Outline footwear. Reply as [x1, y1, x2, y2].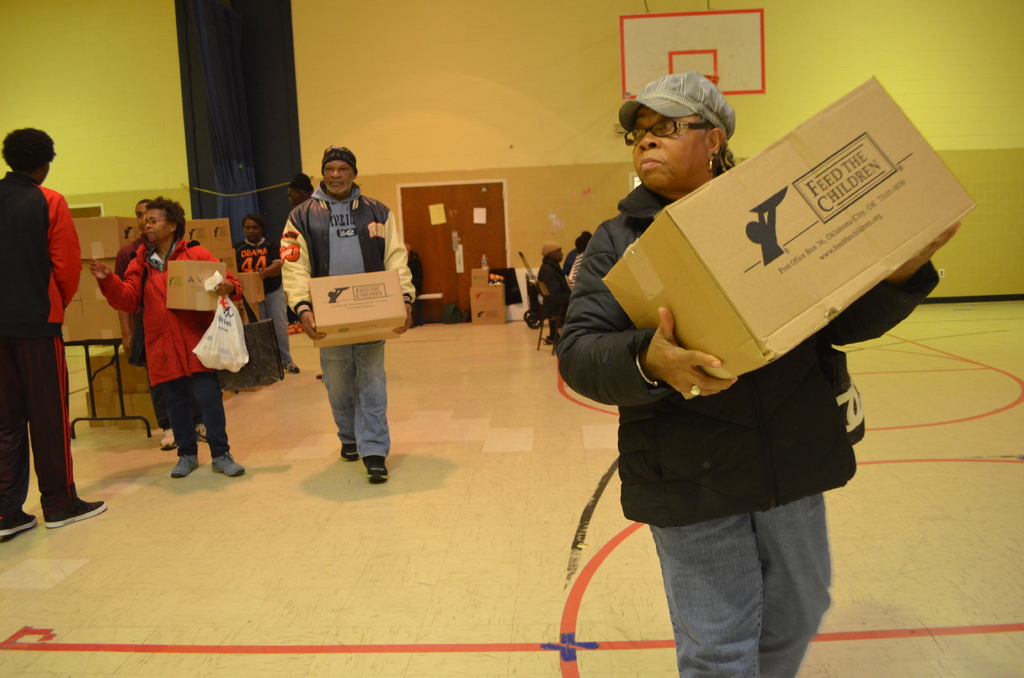
[0, 501, 40, 543].
